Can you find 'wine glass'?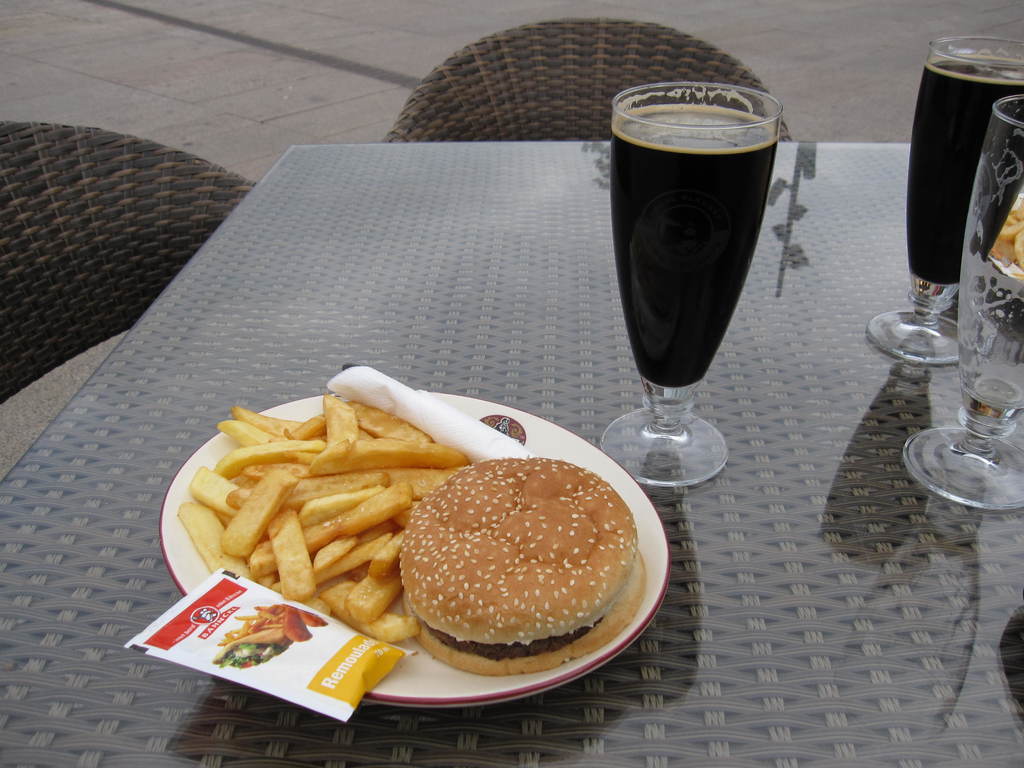
Yes, bounding box: bbox(864, 35, 1019, 365).
